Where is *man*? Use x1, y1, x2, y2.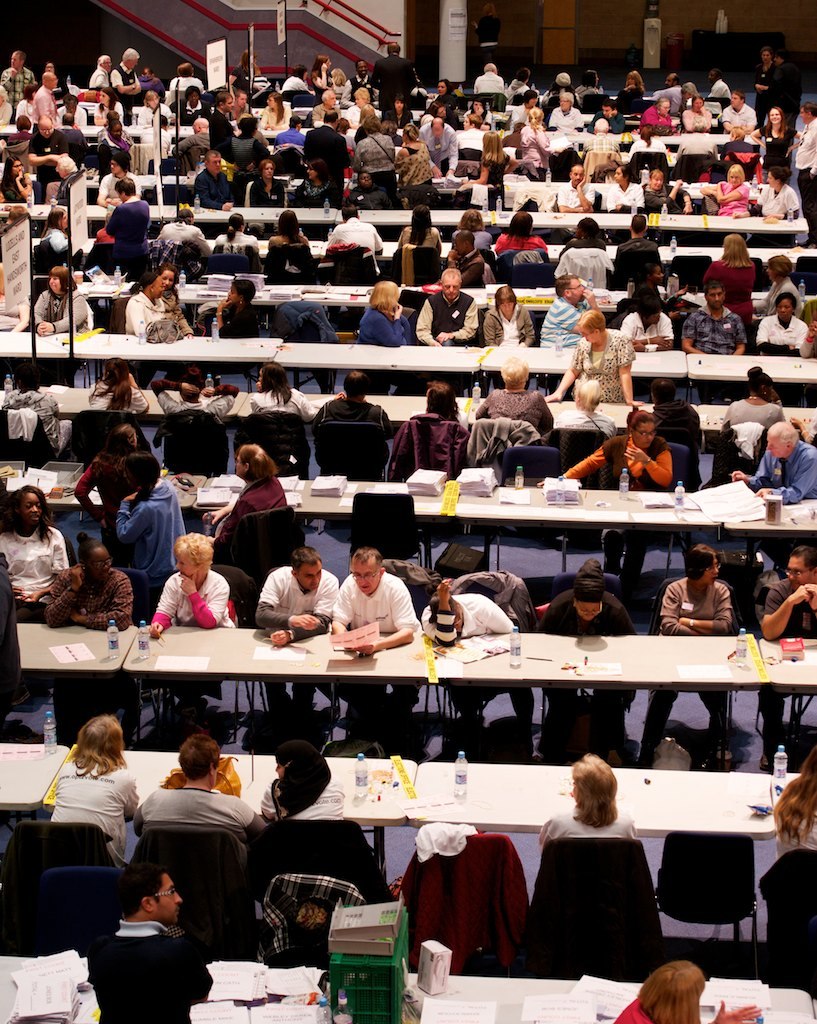
674, 114, 719, 160.
